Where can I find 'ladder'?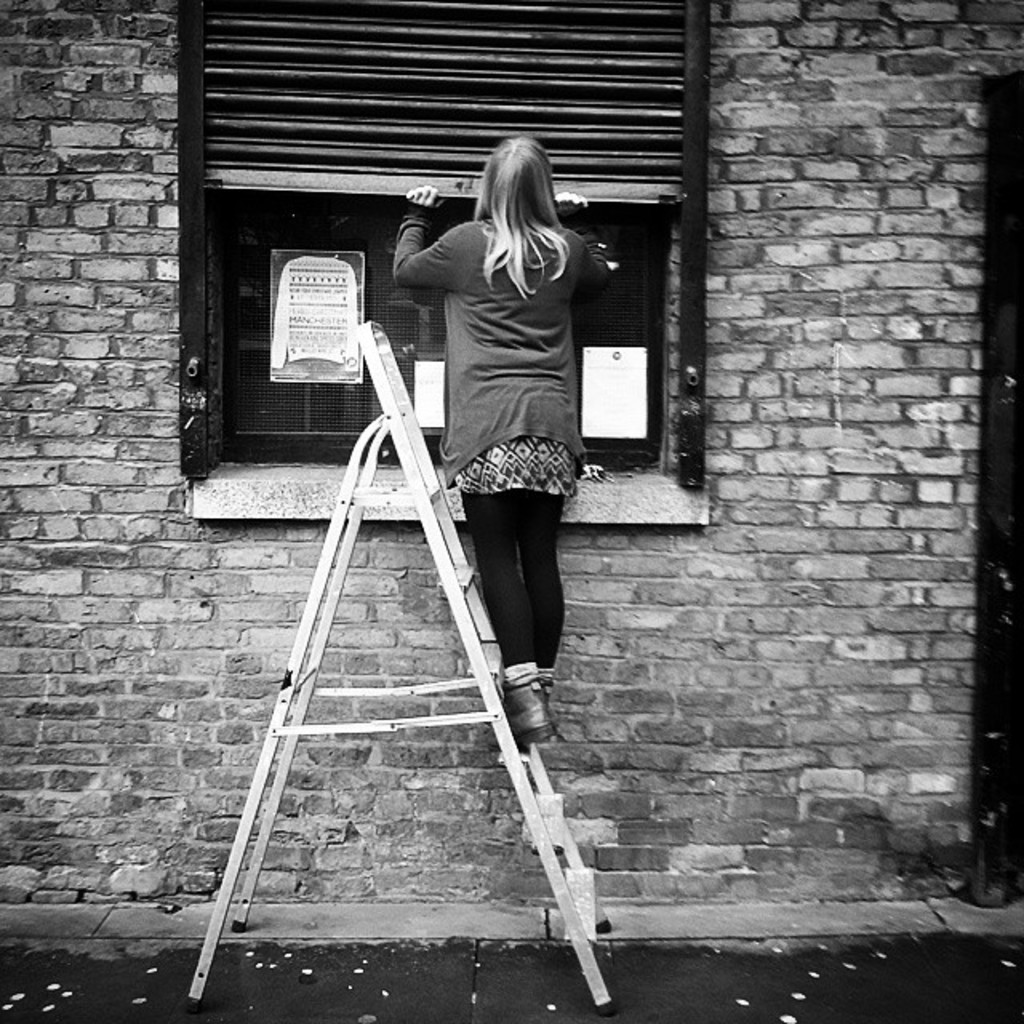
You can find it at pyautogui.locateOnScreen(189, 320, 610, 1003).
